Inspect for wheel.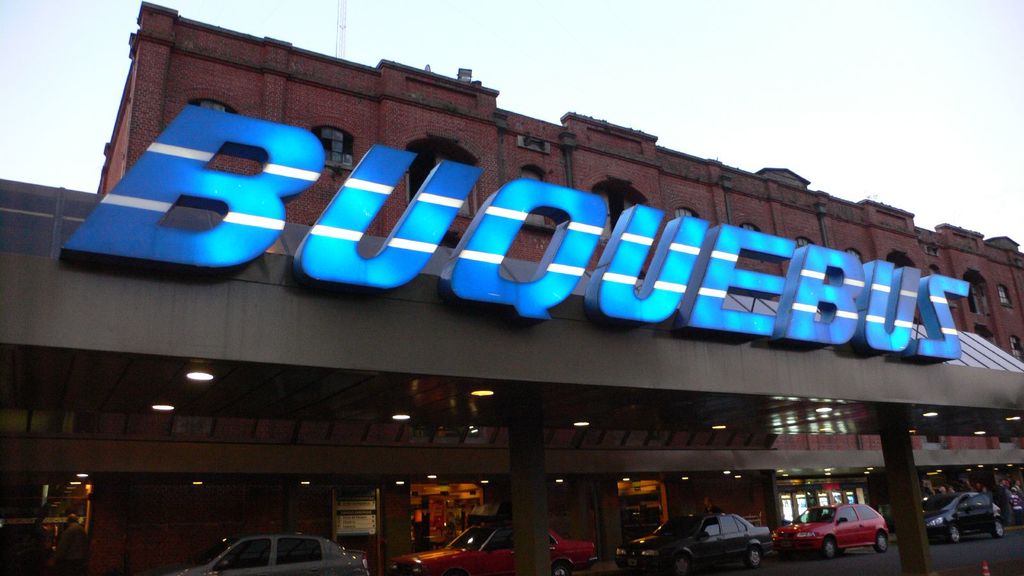
Inspection: l=675, t=554, r=689, b=575.
